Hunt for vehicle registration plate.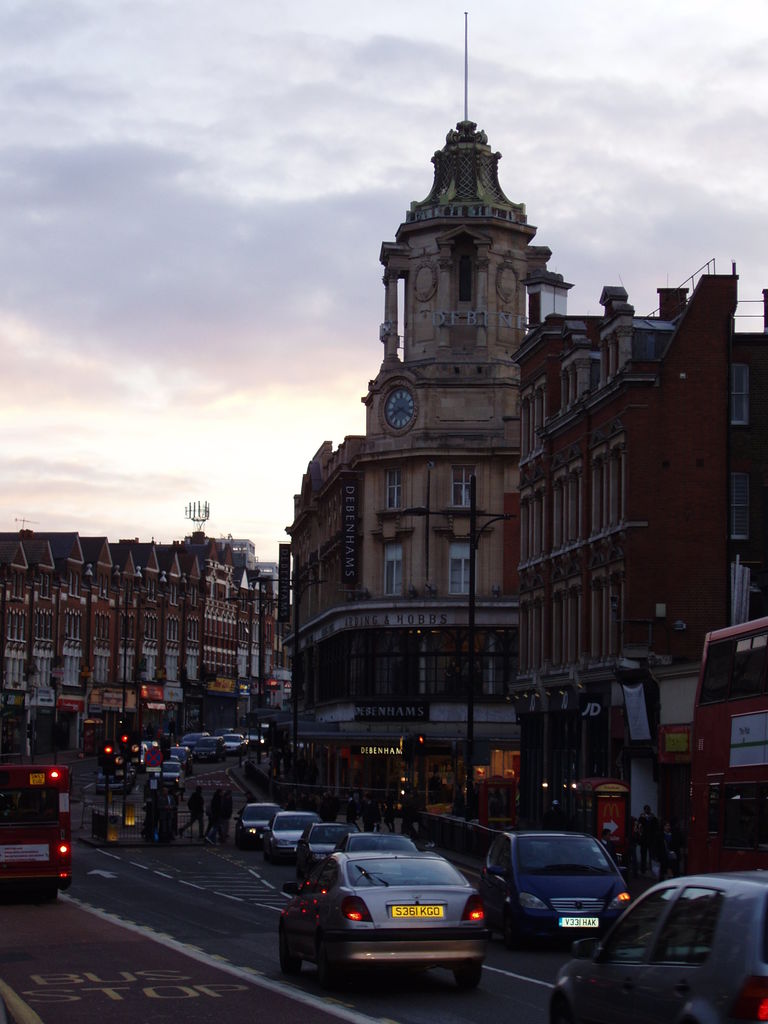
Hunted down at locate(392, 904, 445, 918).
